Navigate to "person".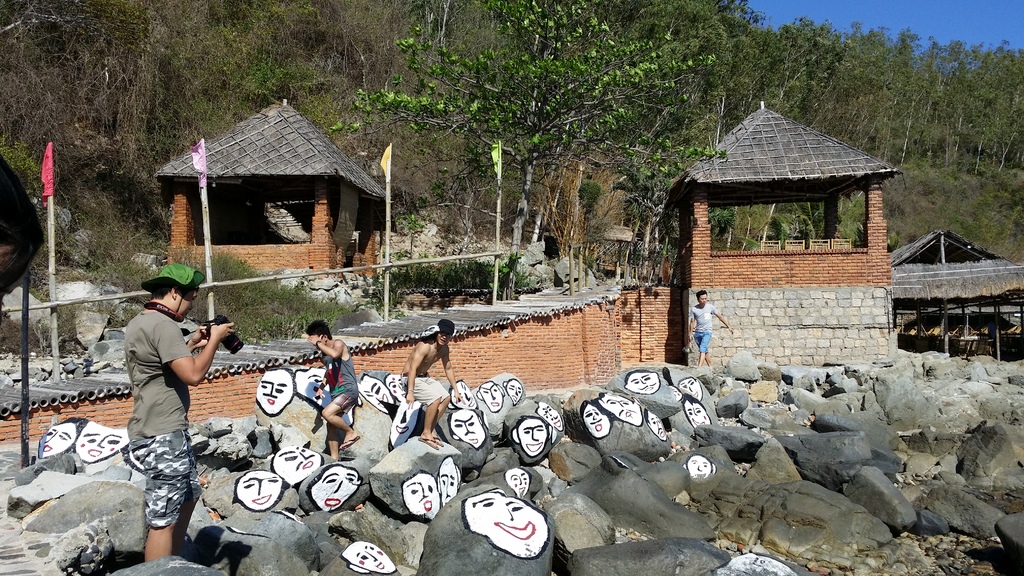
Navigation target: rect(399, 314, 461, 450).
